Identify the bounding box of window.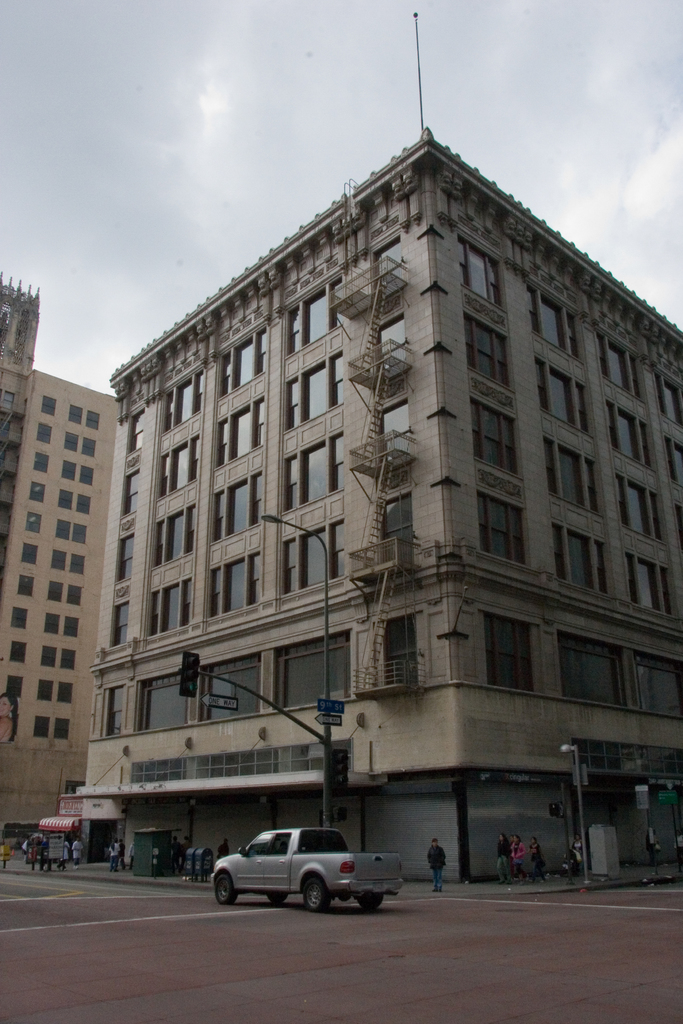
47,580,67,603.
